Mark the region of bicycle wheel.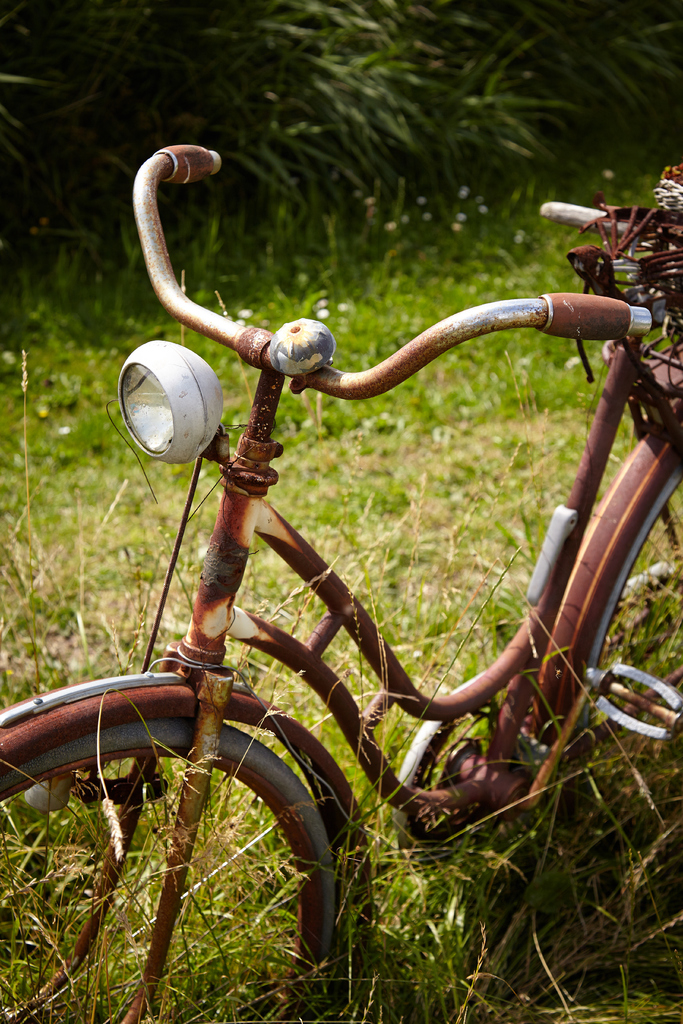
Region: (0, 712, 341, 1023).
